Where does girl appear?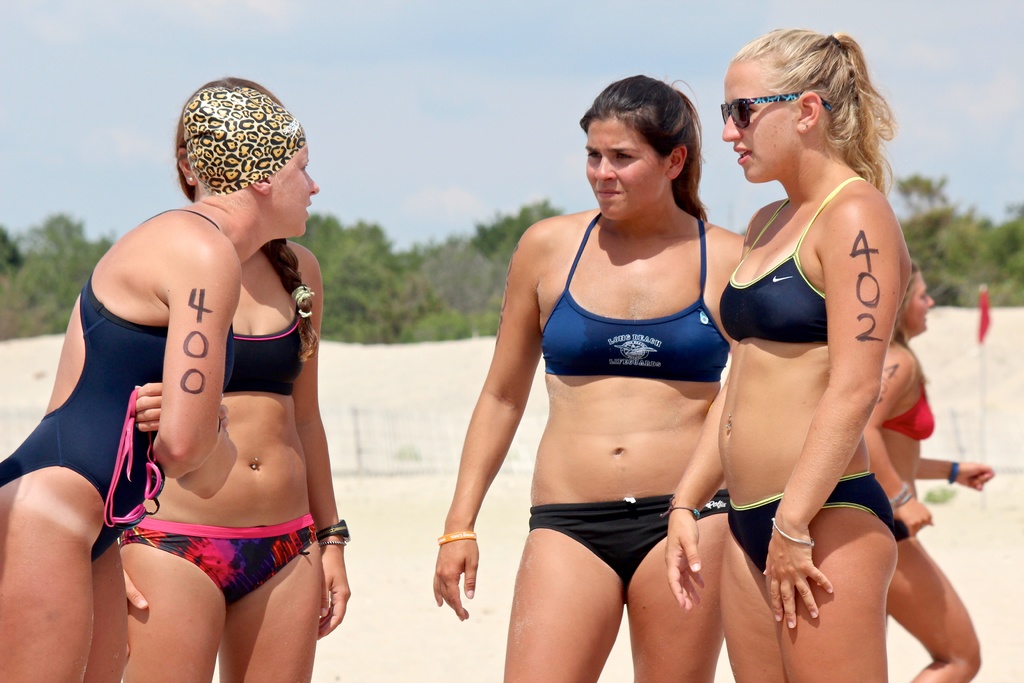
Appears at 437,75,742,682.
